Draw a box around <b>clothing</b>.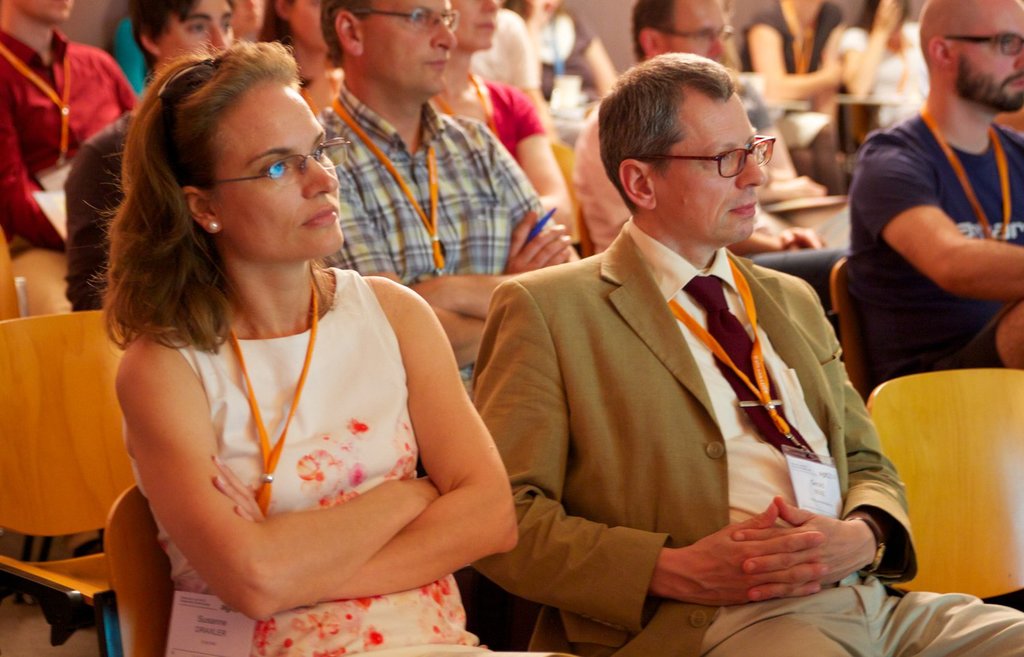
locate(124, 270, 479, 656).
